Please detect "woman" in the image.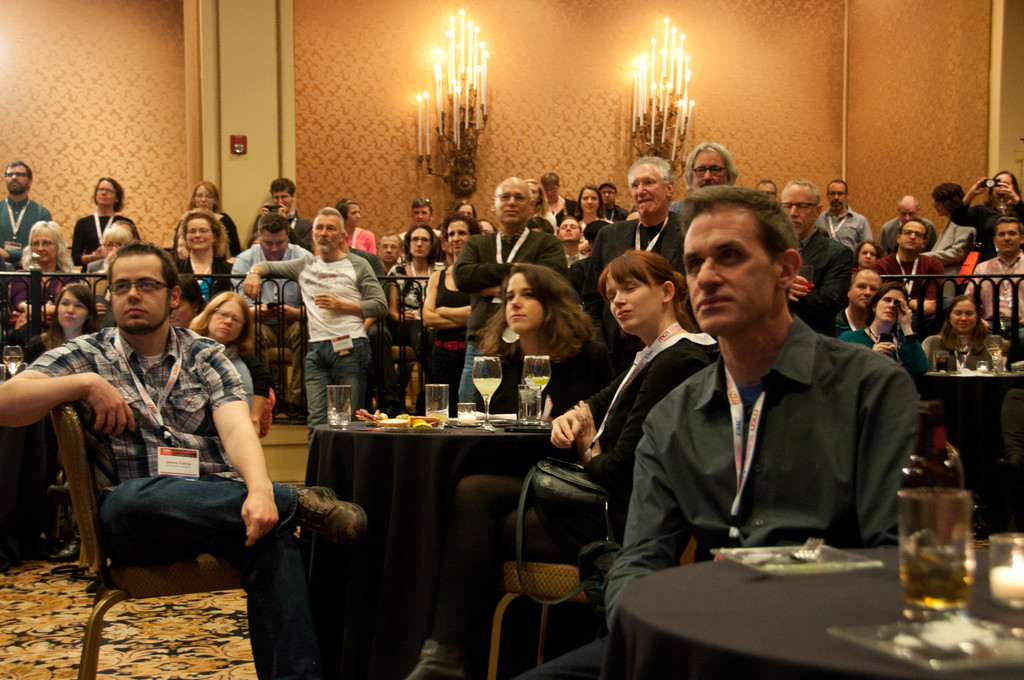
bbox=[468, 266, 609, 422].
